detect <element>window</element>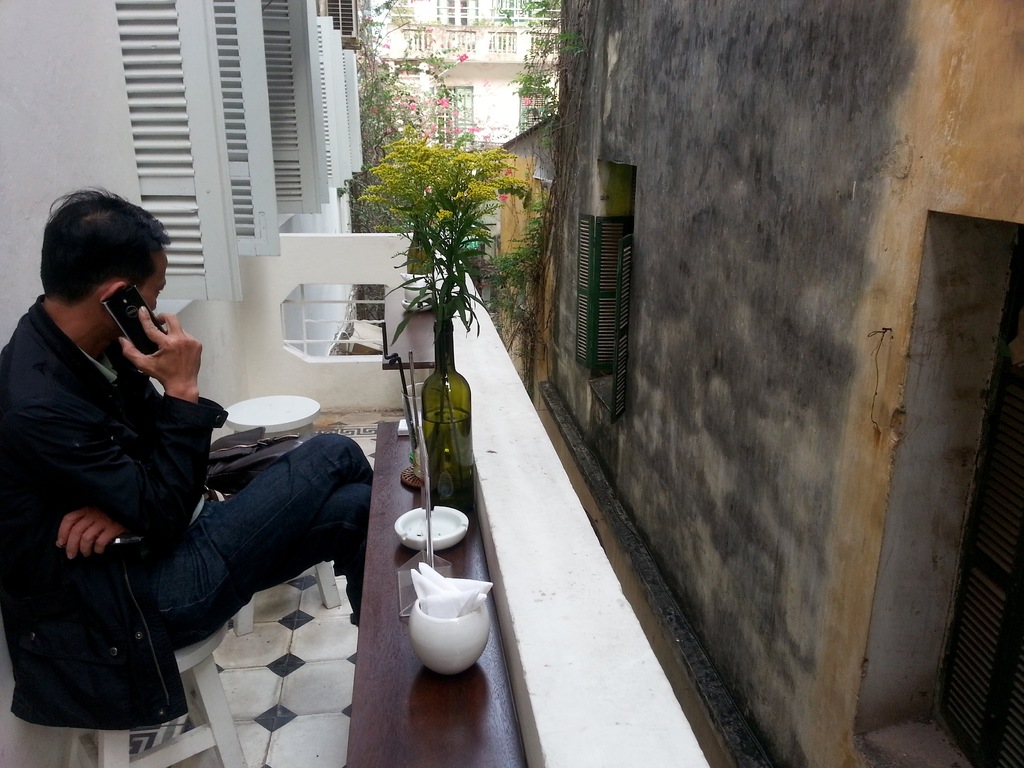
x1=428, y1=0, x2=478, y2=29
